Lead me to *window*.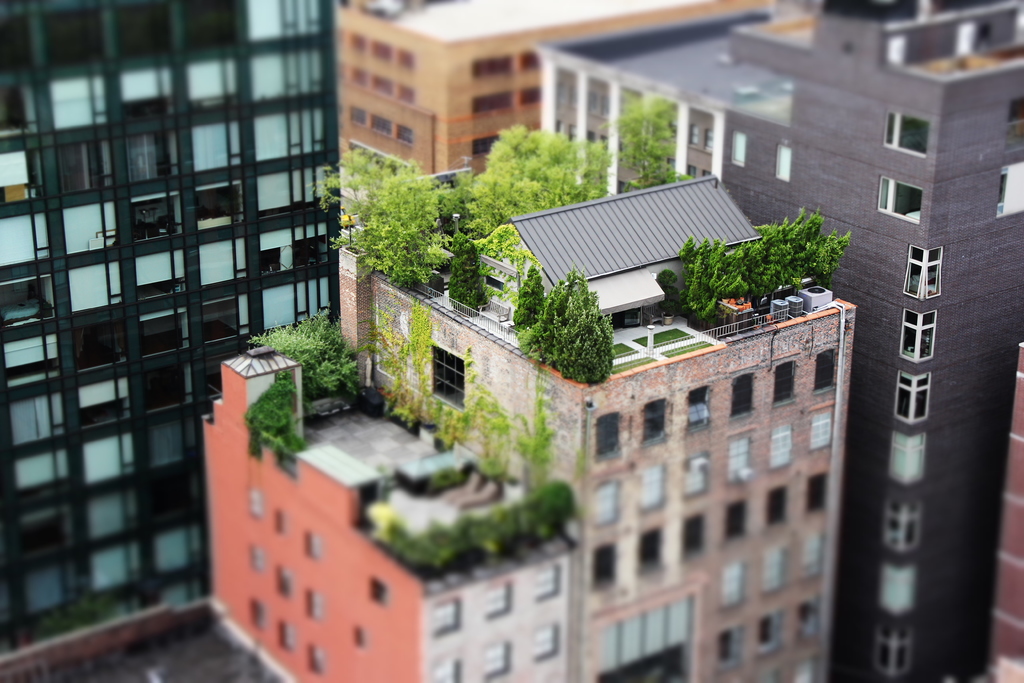
Lead to 276/508/289/537.
